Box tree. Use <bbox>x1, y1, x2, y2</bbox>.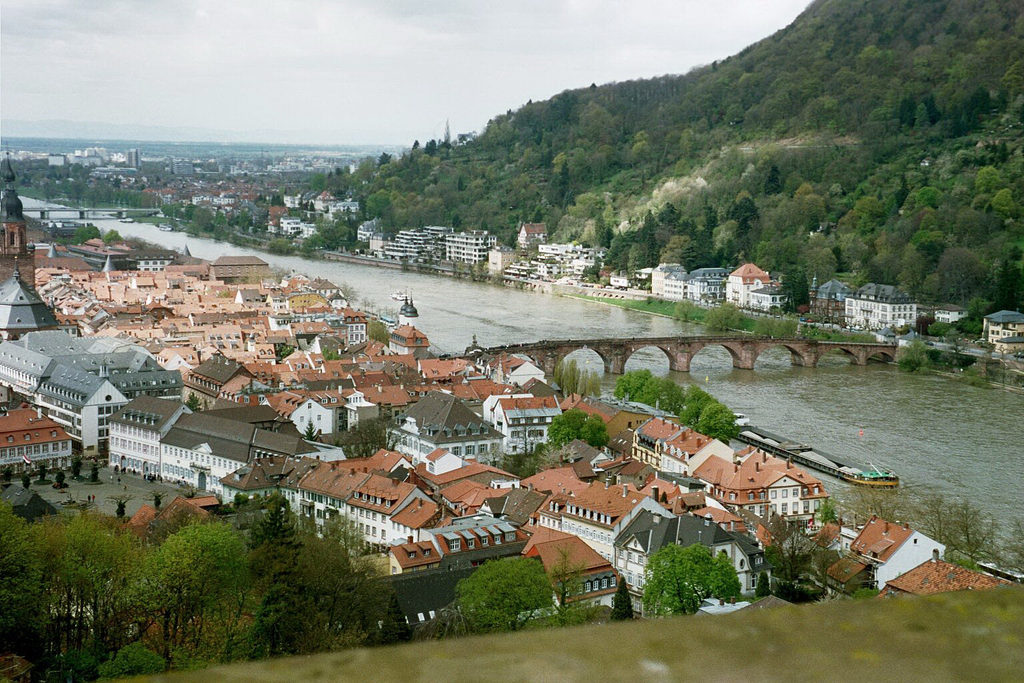
<bbox>953, 299, 997, 342</bbox>.
